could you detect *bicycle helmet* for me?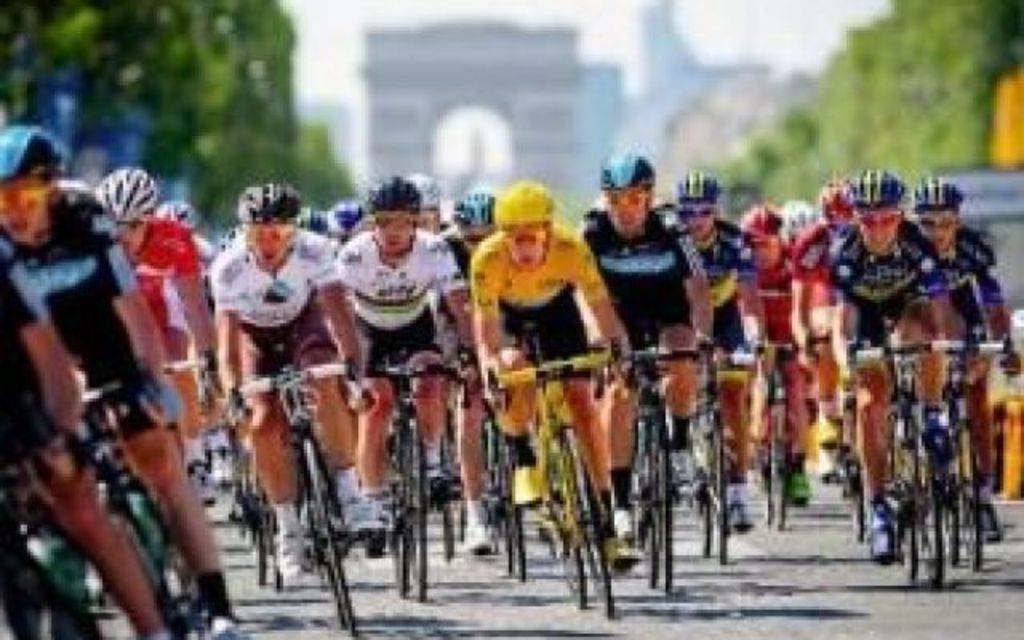
Detection result: {"left": 819, "top": 176, "right": 856, "bottom": 230}.
